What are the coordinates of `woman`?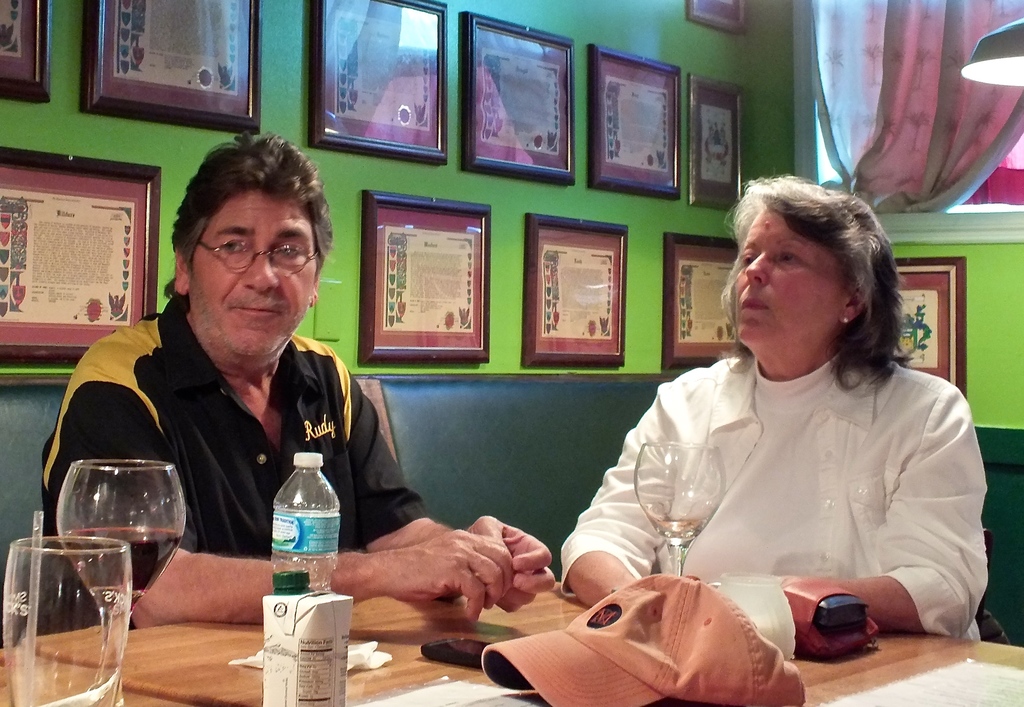
x1=576 y1=180 x2=970 y2=653.
